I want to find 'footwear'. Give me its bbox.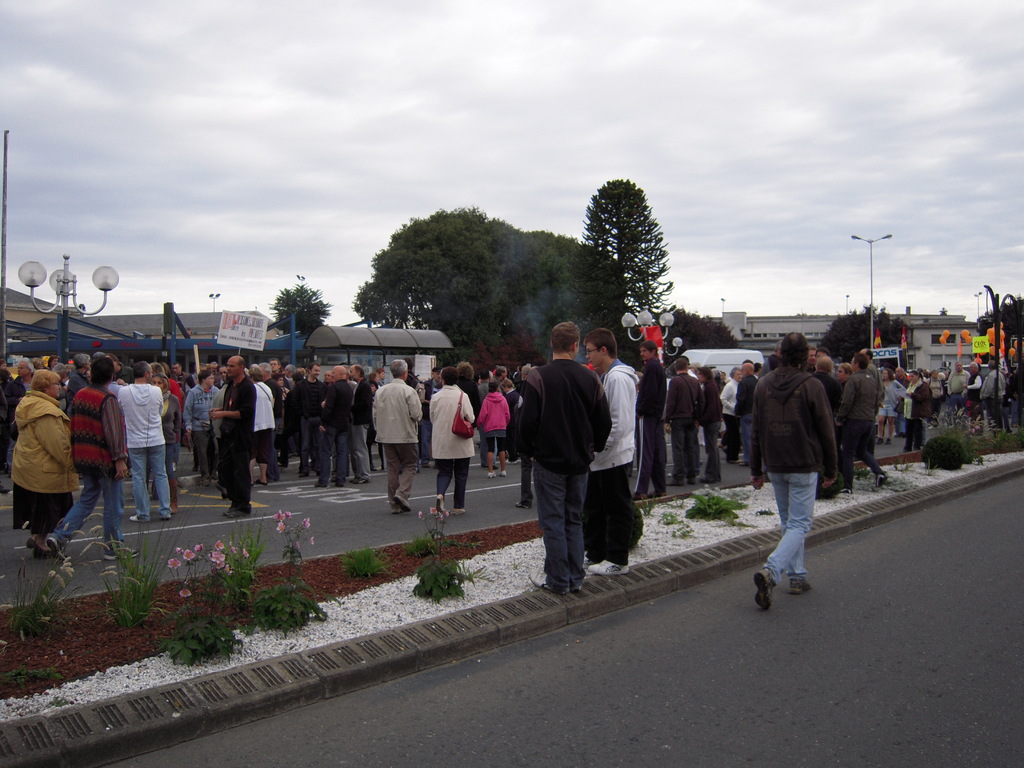
locate(788, 576, 813, 593).
